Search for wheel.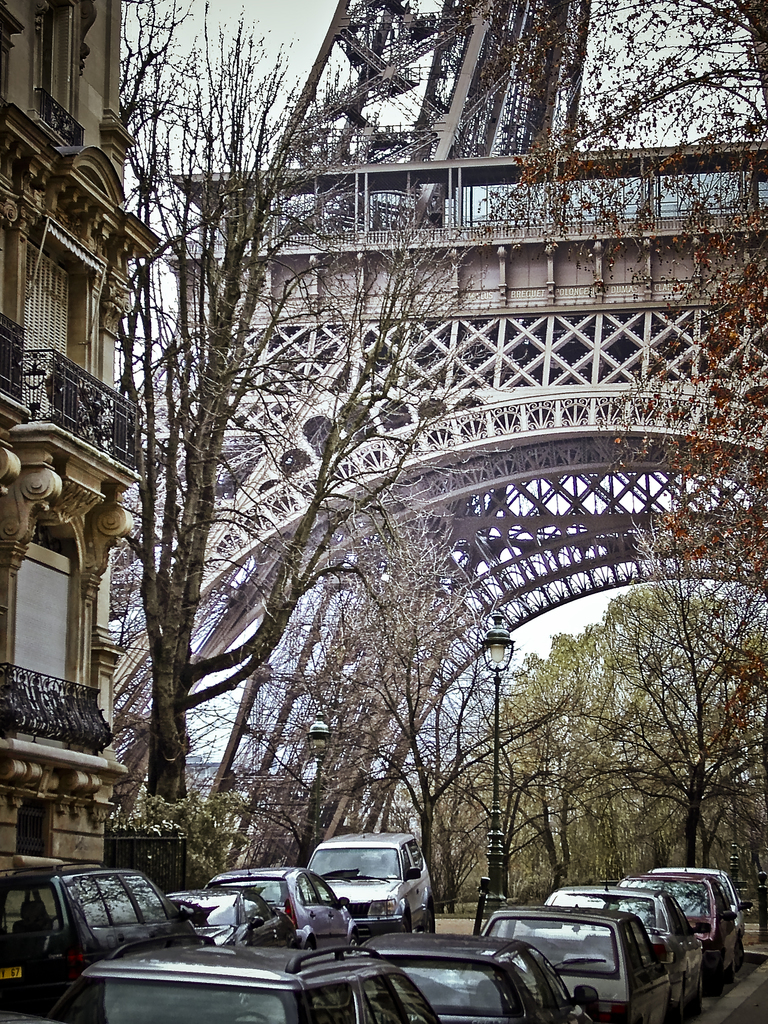
Found at Rect(670, 987, 687, 1021).
